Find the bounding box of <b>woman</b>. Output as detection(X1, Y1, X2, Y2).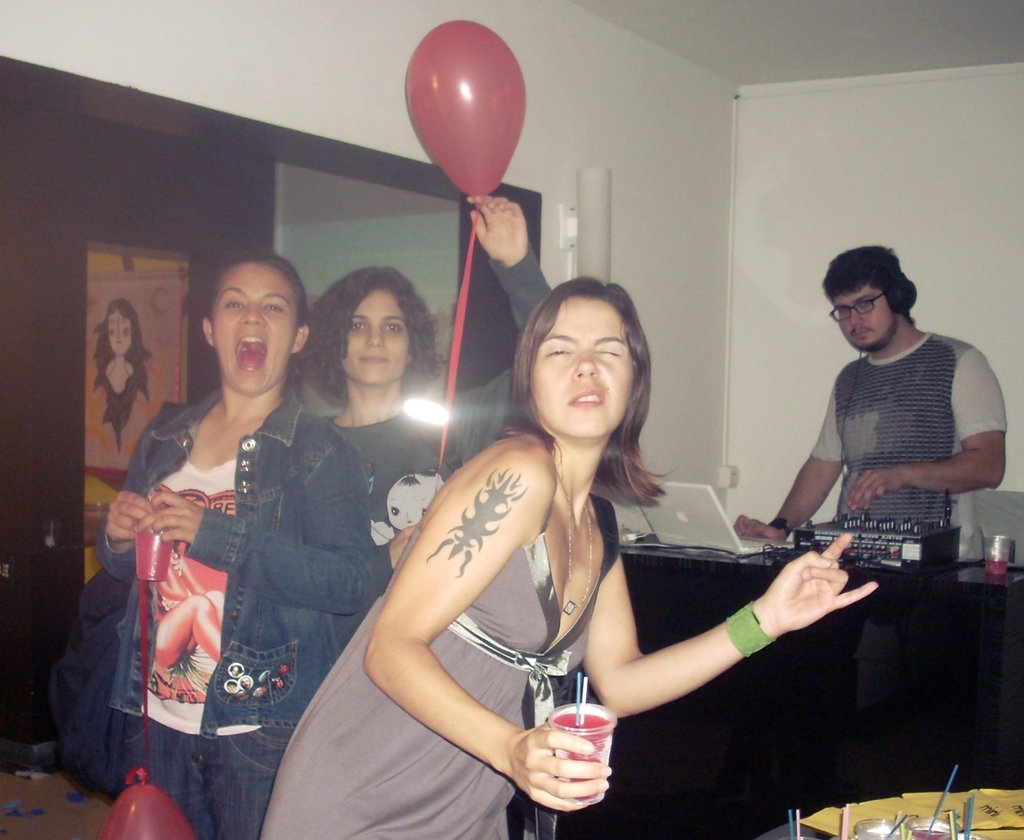
detection(278, 195, 556, 616).
